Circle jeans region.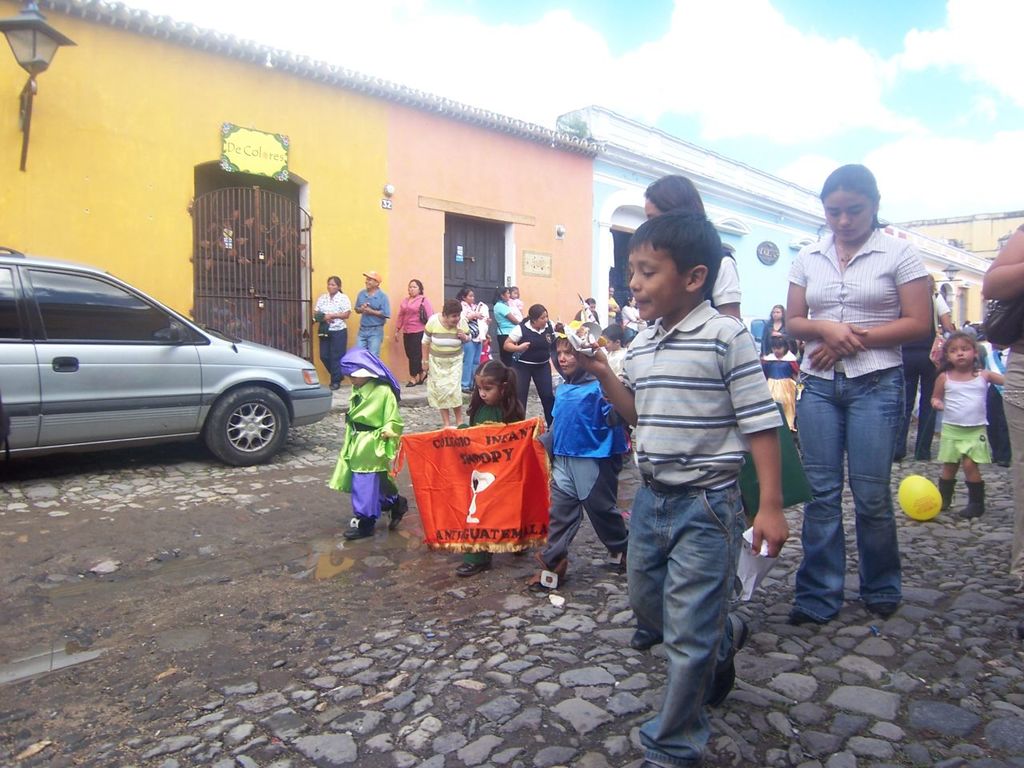
Region: locate(458, 339, 482, 386).
